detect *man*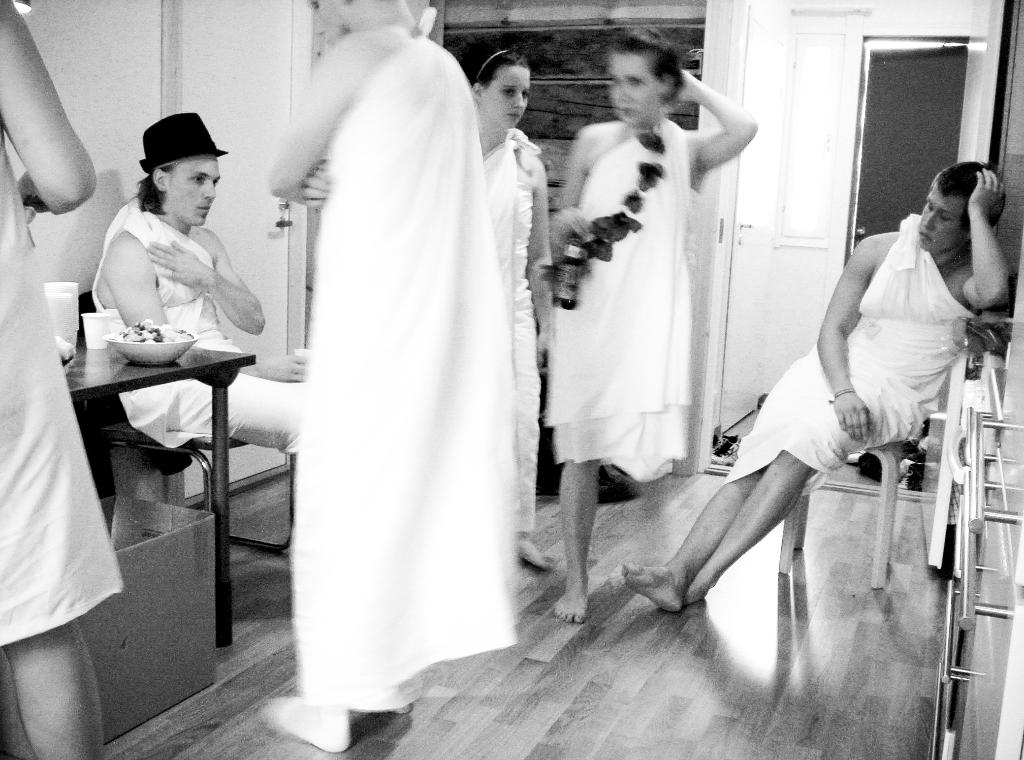
(621, 159, 1017, 613)
